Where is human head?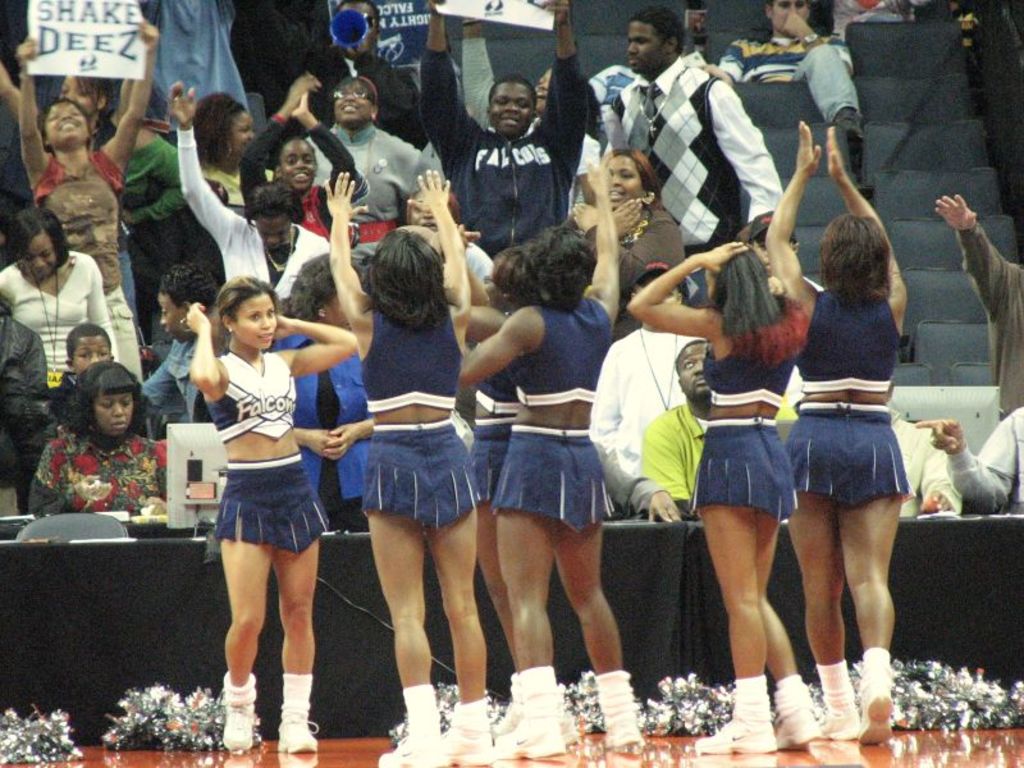
627 8 684 74.
